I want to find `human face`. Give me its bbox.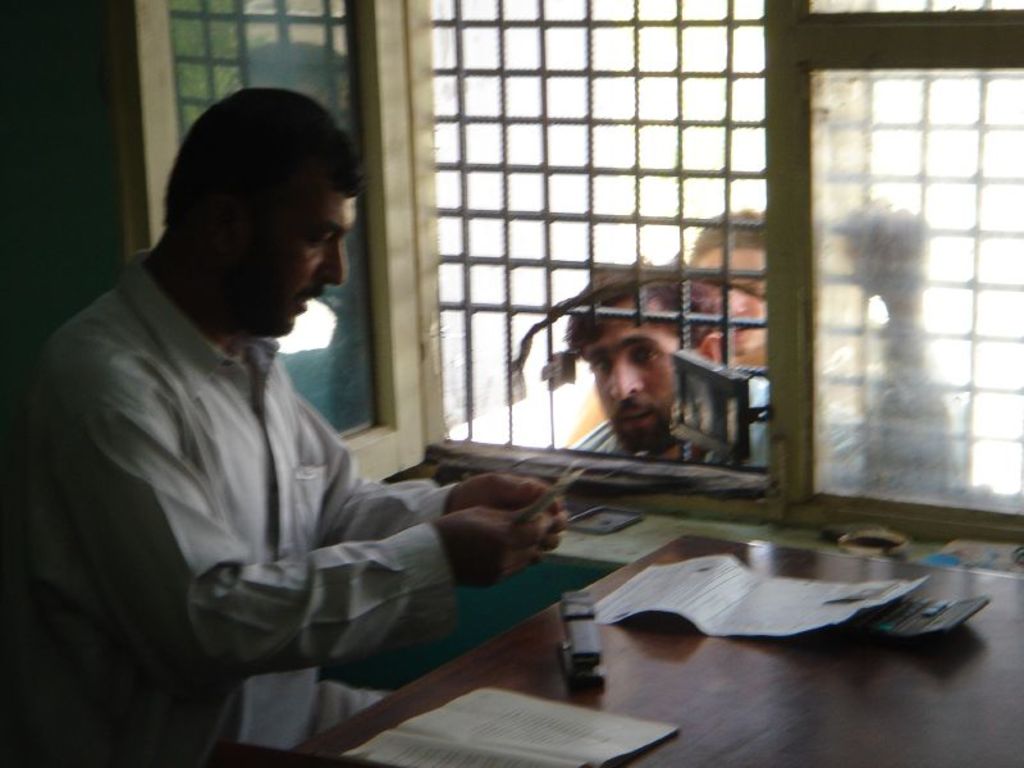
{"x1": 577, "y1": 297, "x2": 691, "y2": 447}.
